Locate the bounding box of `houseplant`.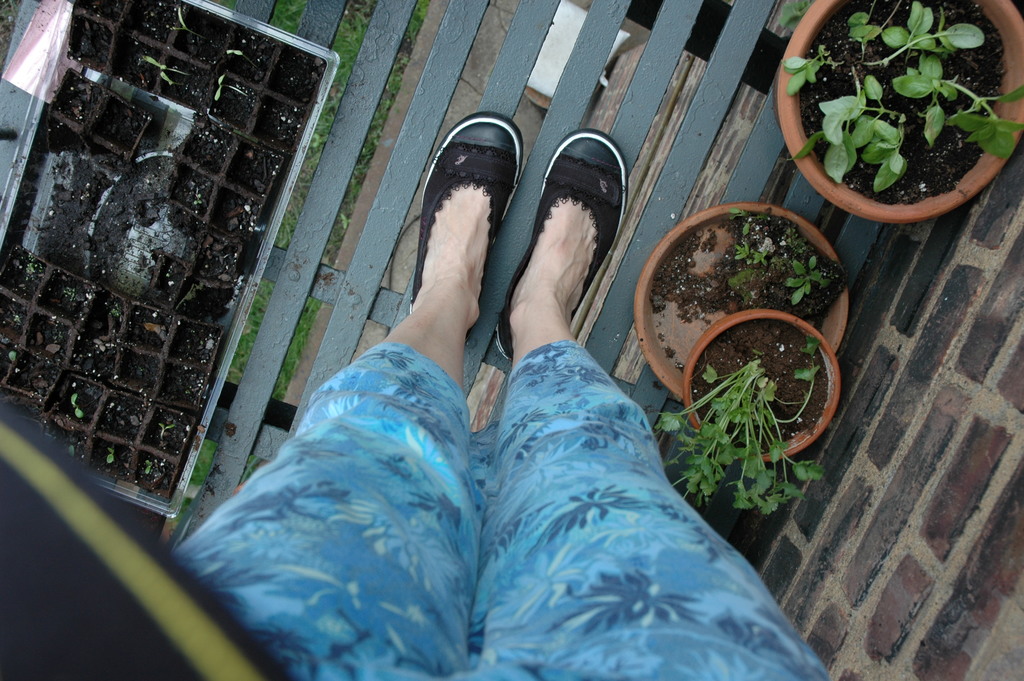
Bounding box: [x1=774, y1=0, x2=1023, y2=227].
